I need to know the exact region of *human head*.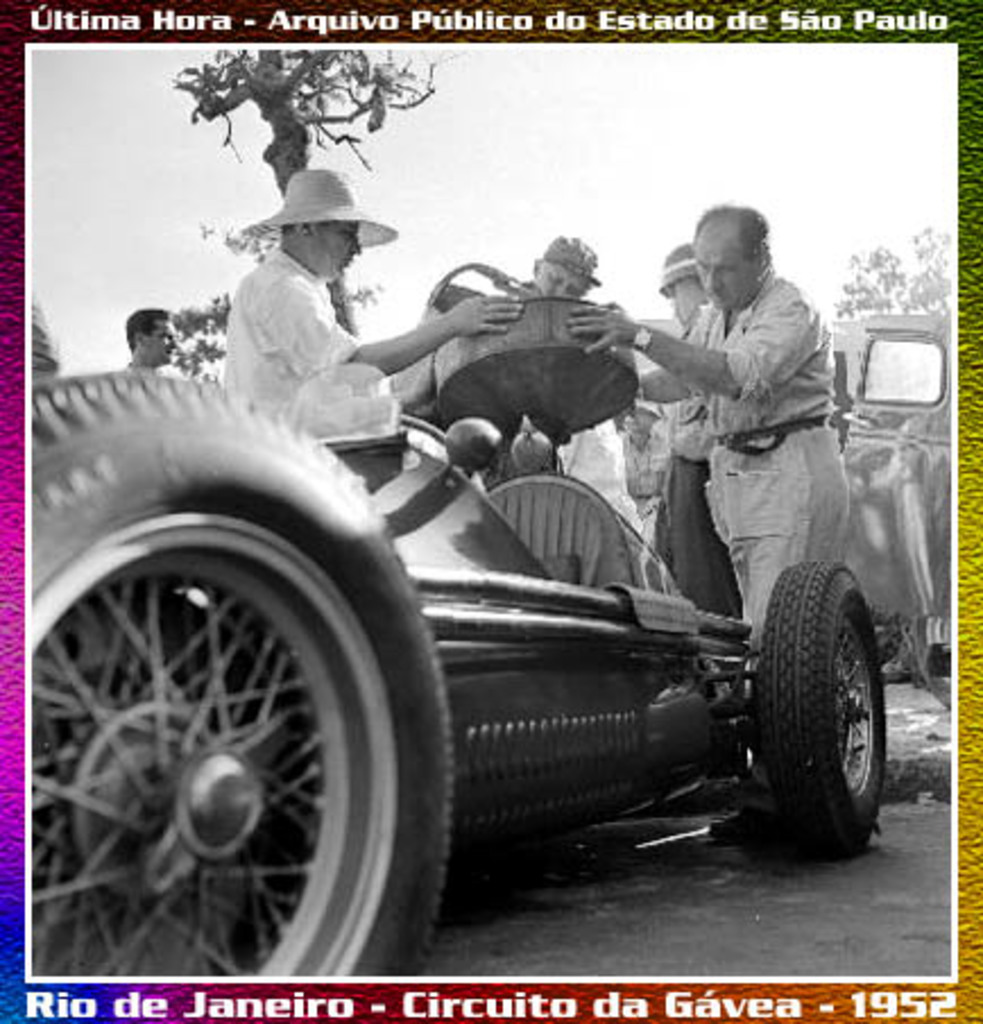
Region: 659, 240, 711, 322.
